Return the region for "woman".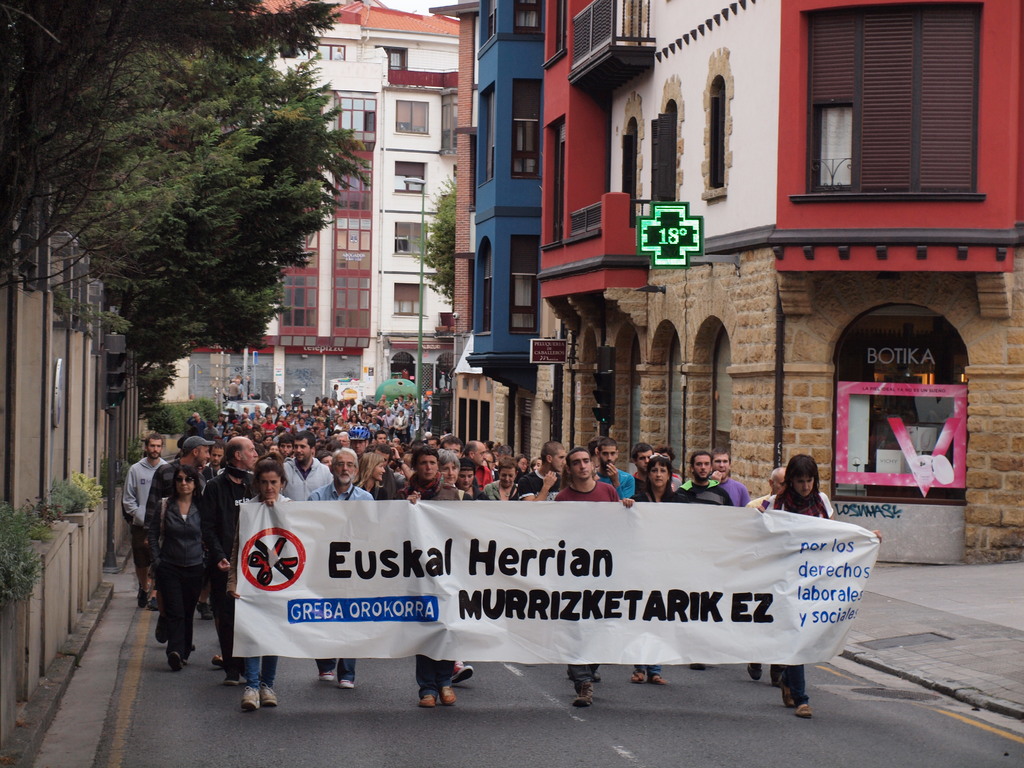
bbox=(252, 433, 263, 440).
